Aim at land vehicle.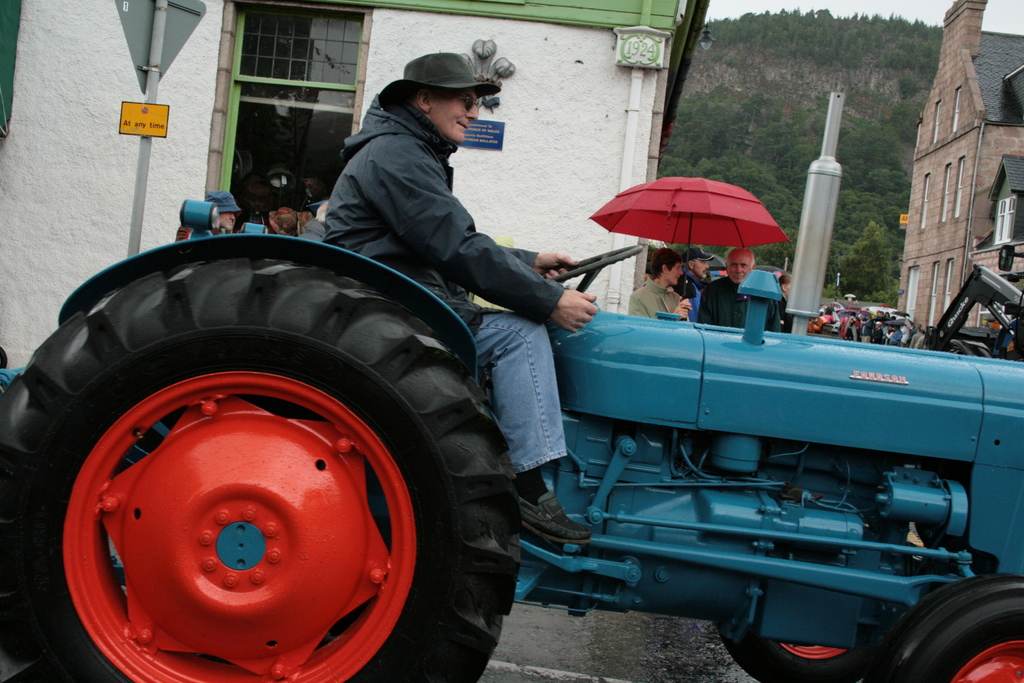
Aimed at (0,202,1023,682).
